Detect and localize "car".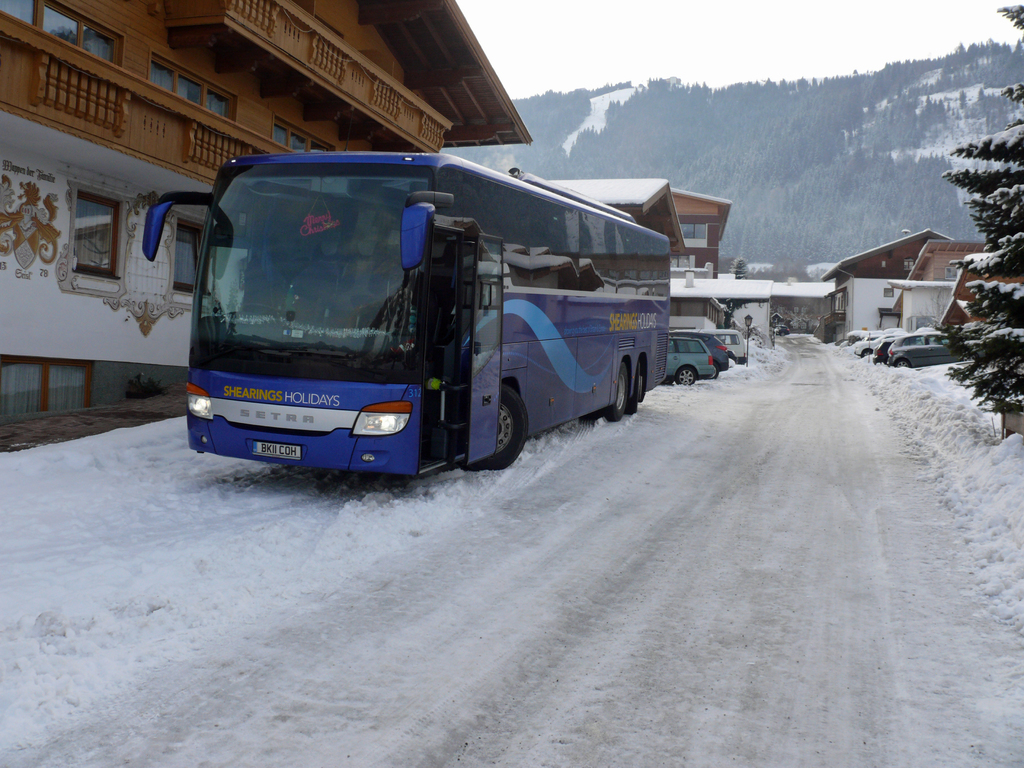
Localized at crop(707, 326, 749, 364).
